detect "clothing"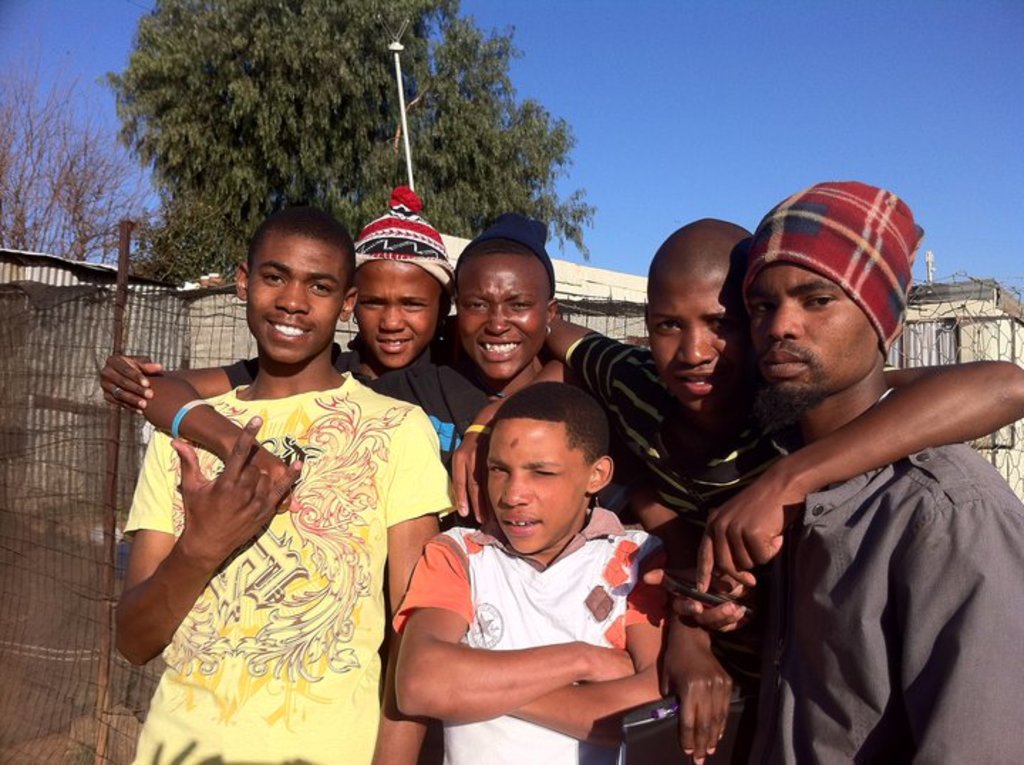
{"x1": 115, "y1": 358, "x2": 451, "y2": 764}
